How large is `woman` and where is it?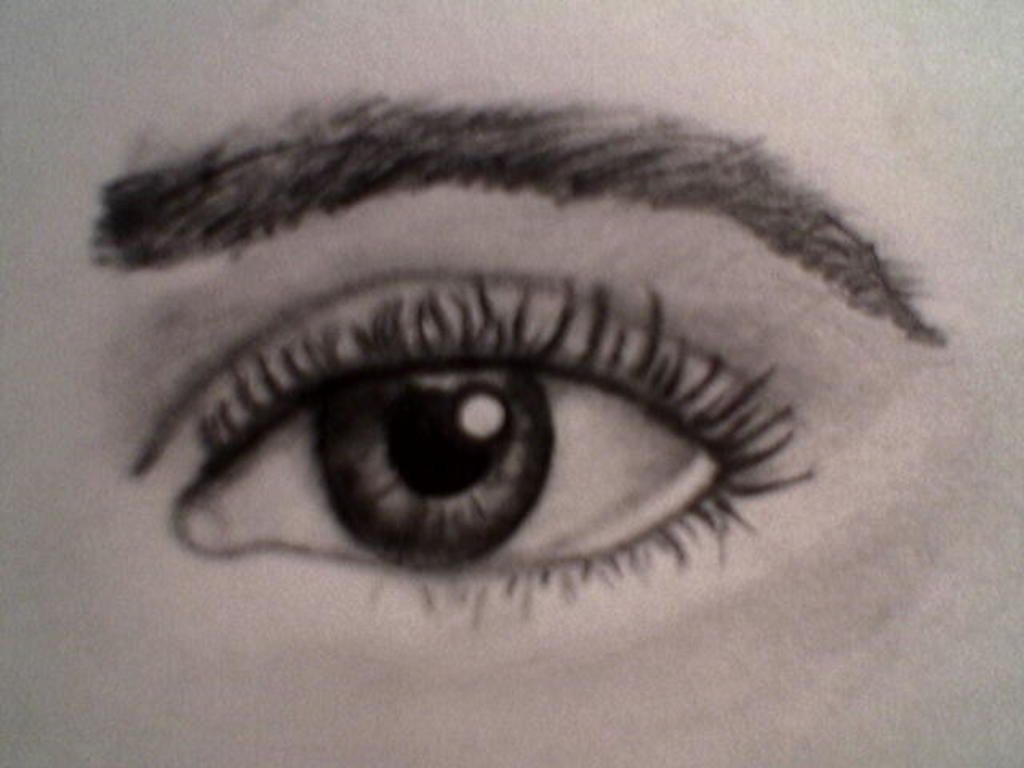
Bounding box: bbox(0, 0, 1022, 766).
